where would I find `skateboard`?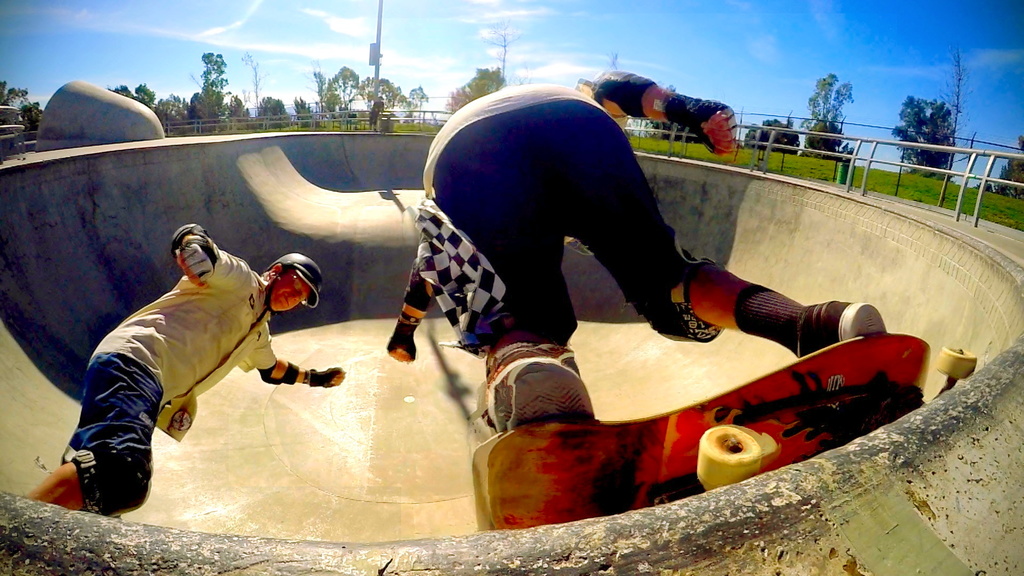
At Rect(471, 332, 979, 530).
